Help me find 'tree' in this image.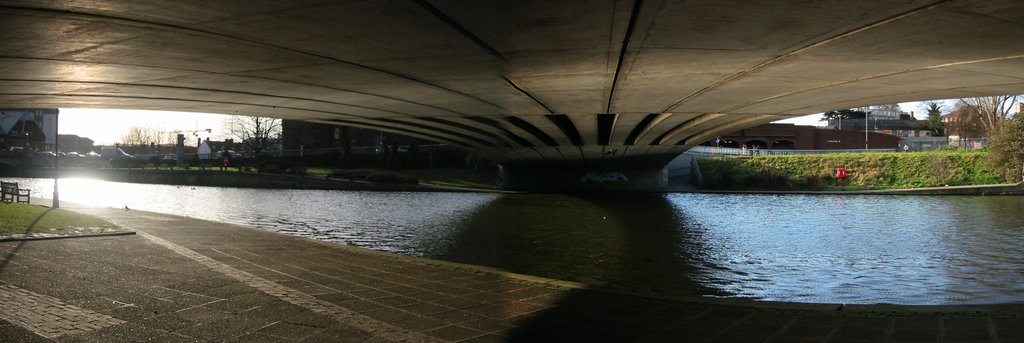
Found it: 116, 124, 164, 146.
